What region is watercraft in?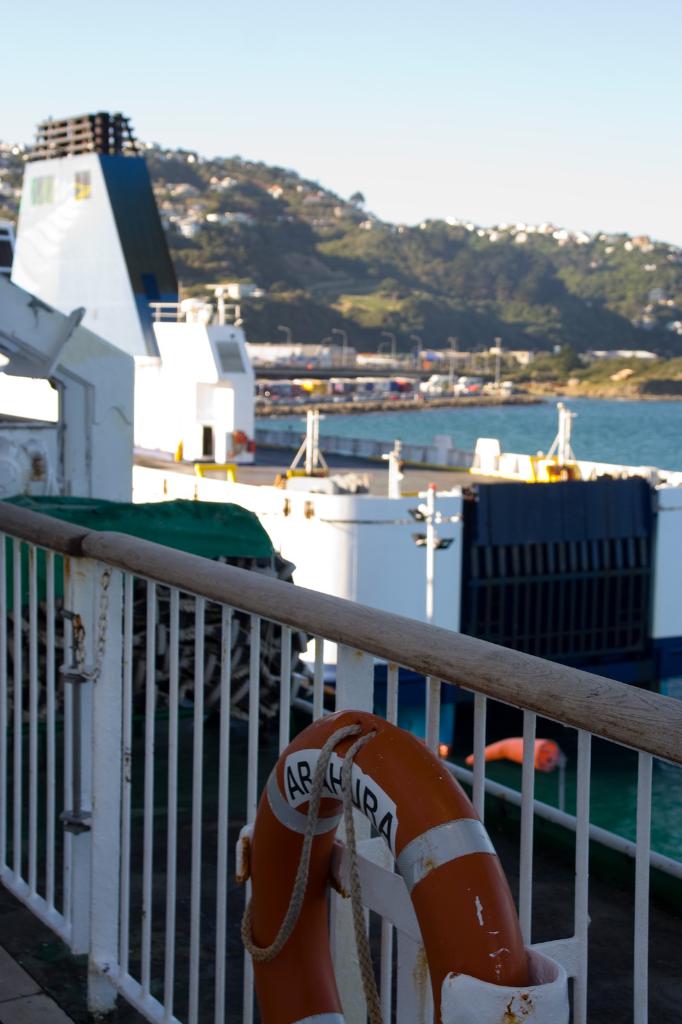
x1=130 y1=311 x2=681 y2=776.
